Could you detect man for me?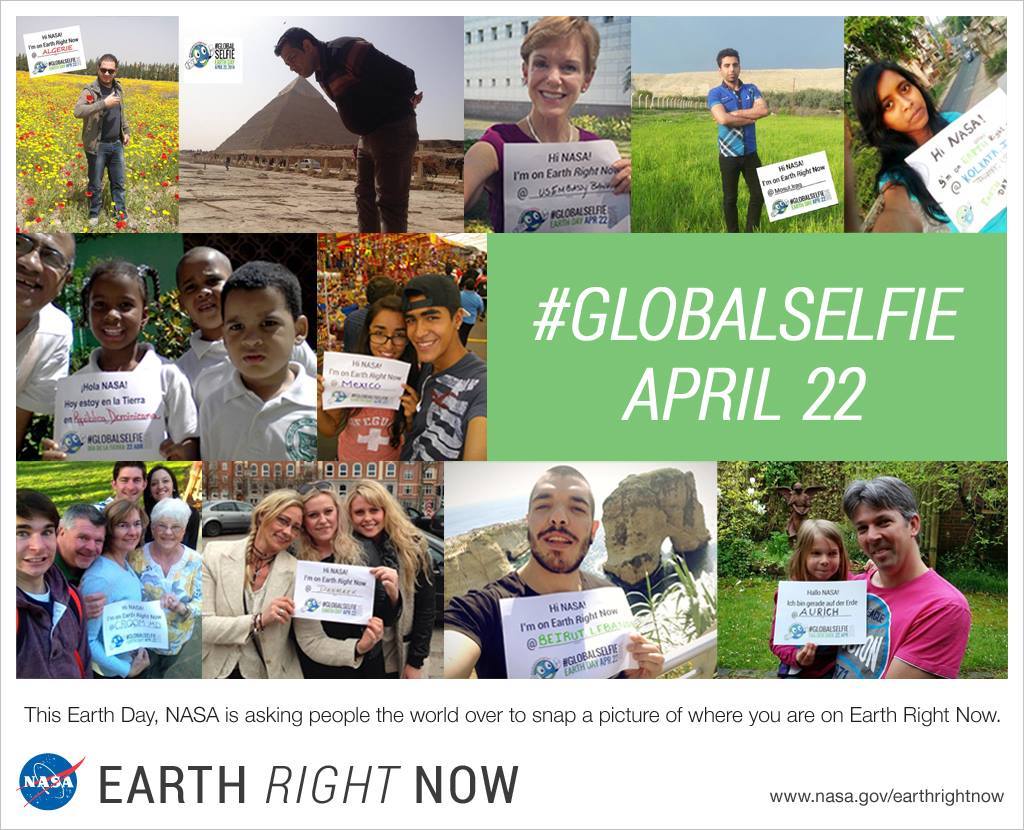
Detection result: {"x1": 707, "y1": 49, "x2": 772, "y2": 238}.
